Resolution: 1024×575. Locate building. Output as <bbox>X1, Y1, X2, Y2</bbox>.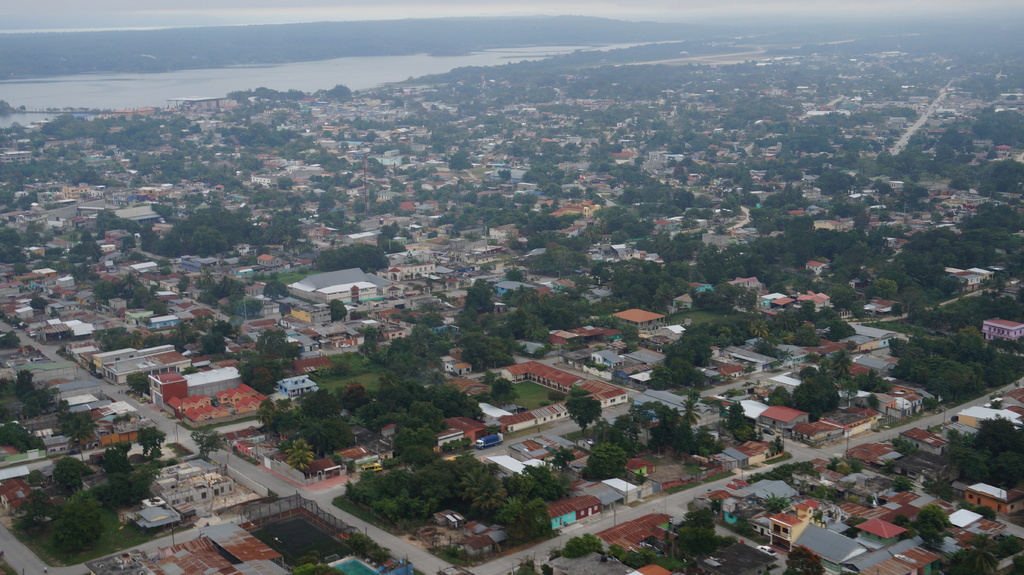
<bbox>433, 416, 507, 449</bbox>.
